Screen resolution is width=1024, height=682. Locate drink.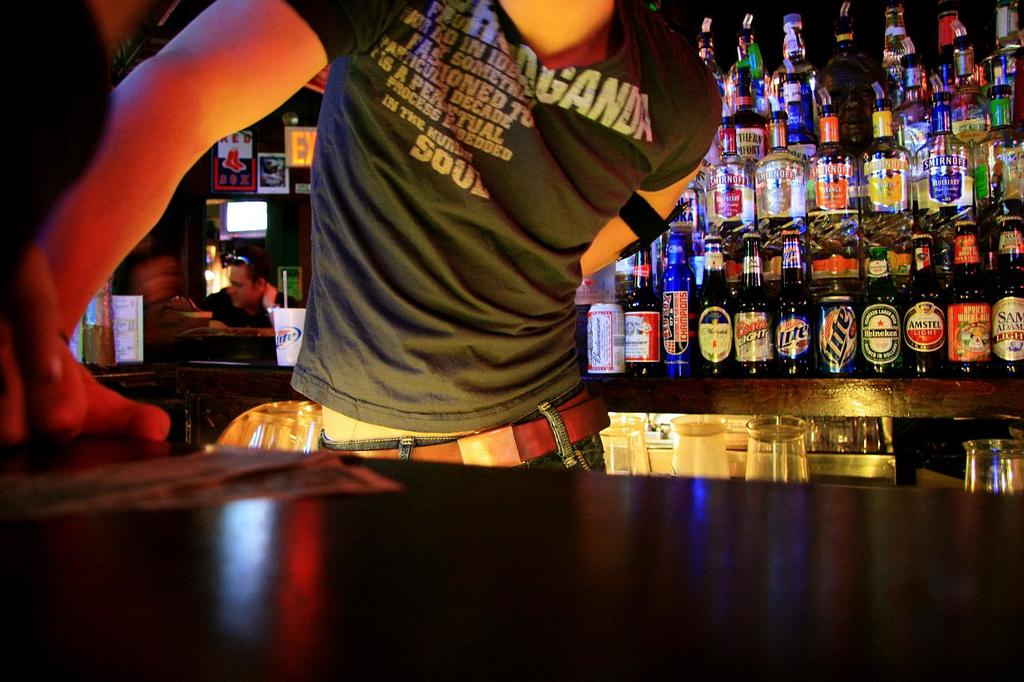
[x1=810, y1=102, x2=854, y2=207].
